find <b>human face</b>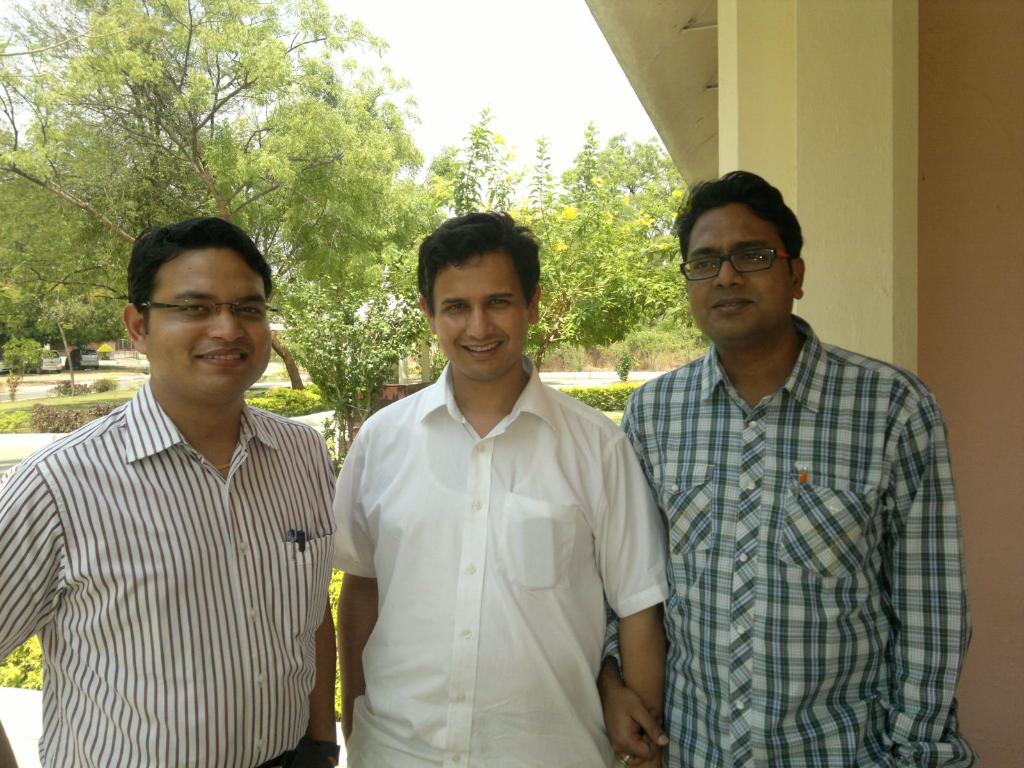
(left=154, top=252, right=280, bottom=397)
